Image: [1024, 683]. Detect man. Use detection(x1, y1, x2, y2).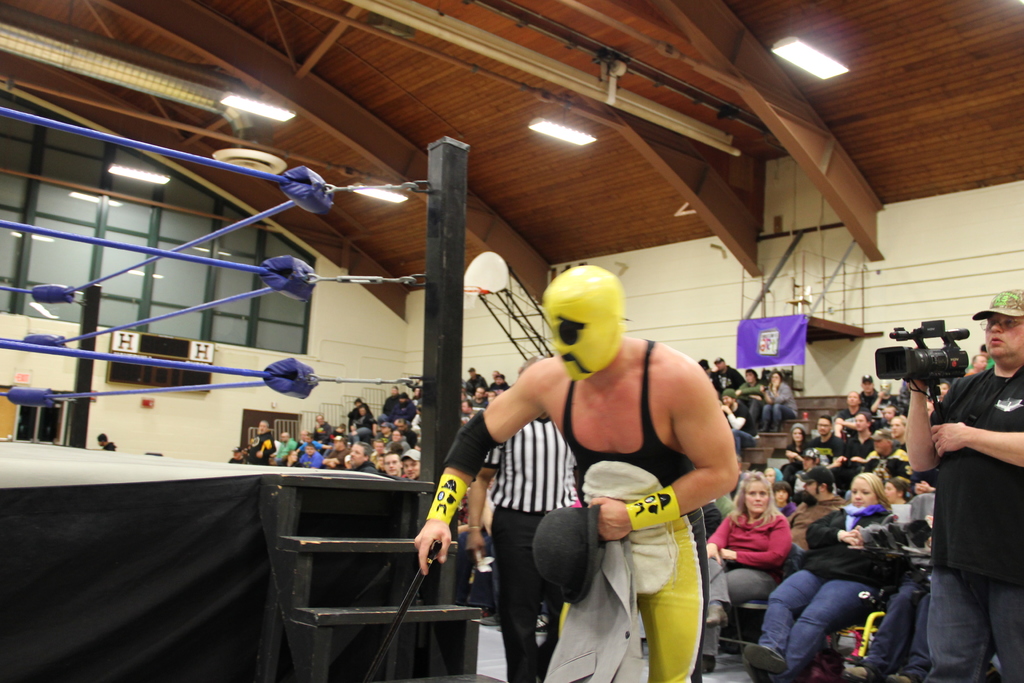
detection(719, 388, 760, 458).
